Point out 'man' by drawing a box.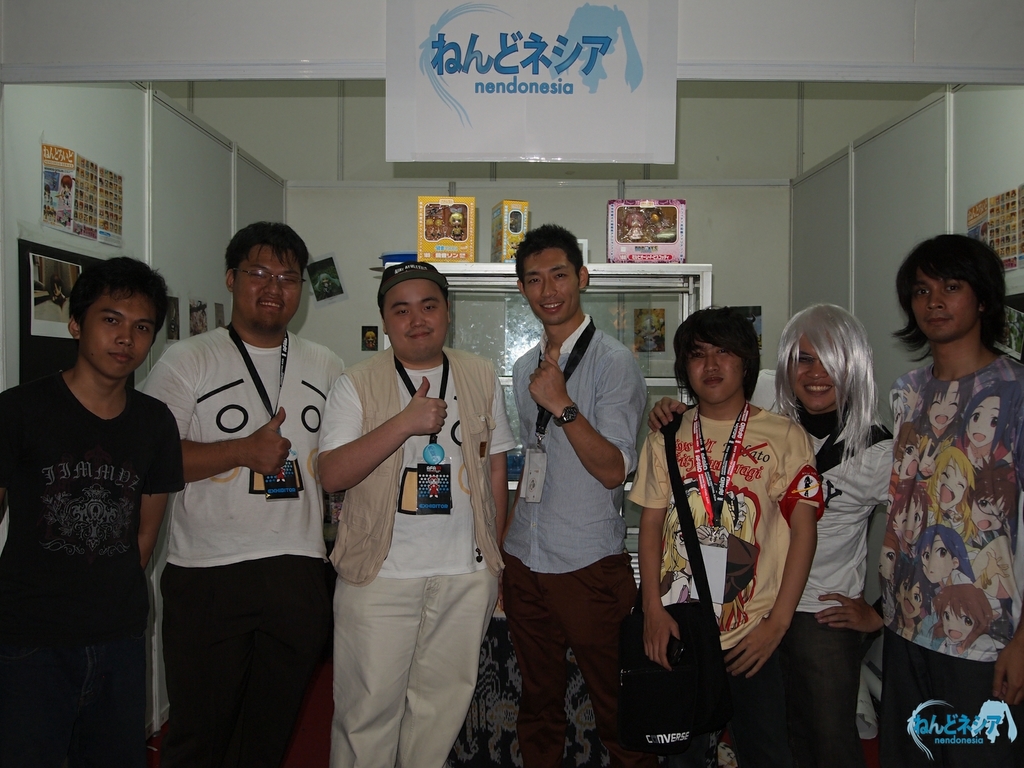
(x1=151, y1=227, x2=339, y2=765).
